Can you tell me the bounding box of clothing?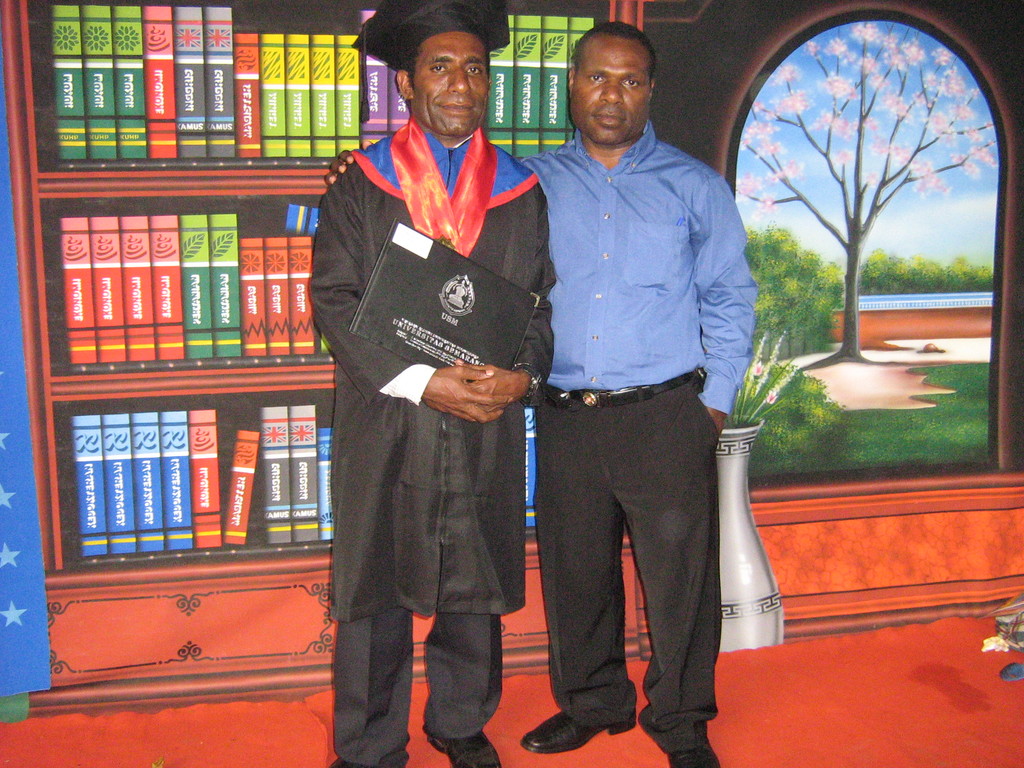
509, 120, 754, 753.
